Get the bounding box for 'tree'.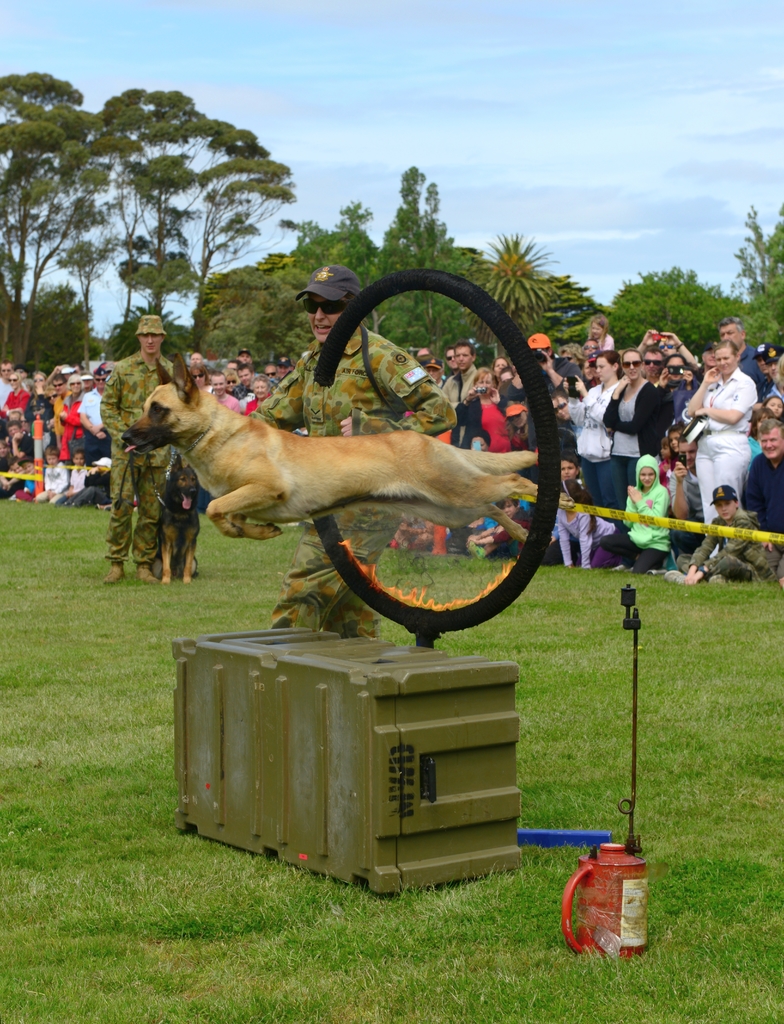
pyautogui.locateOnScreen(12, 283, 96, 379).
